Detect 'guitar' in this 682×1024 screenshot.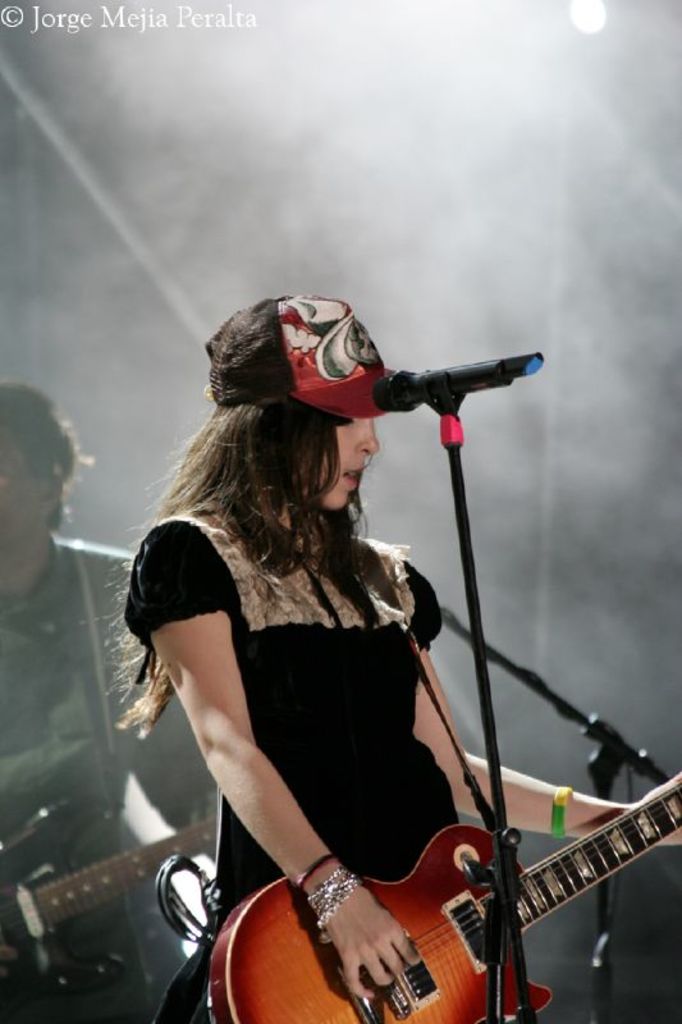
Detection: {"left": 0, "top": 790, "right": 221, "bottom": 1018}.
